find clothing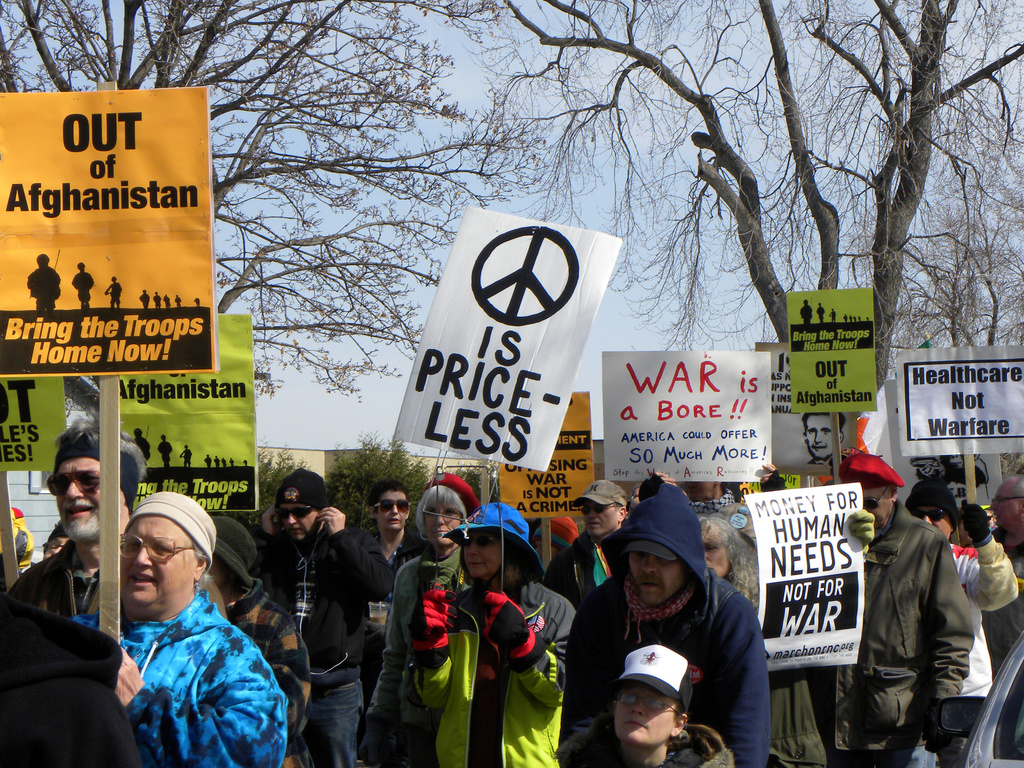
<region>250, 538, 369, 763</region>
